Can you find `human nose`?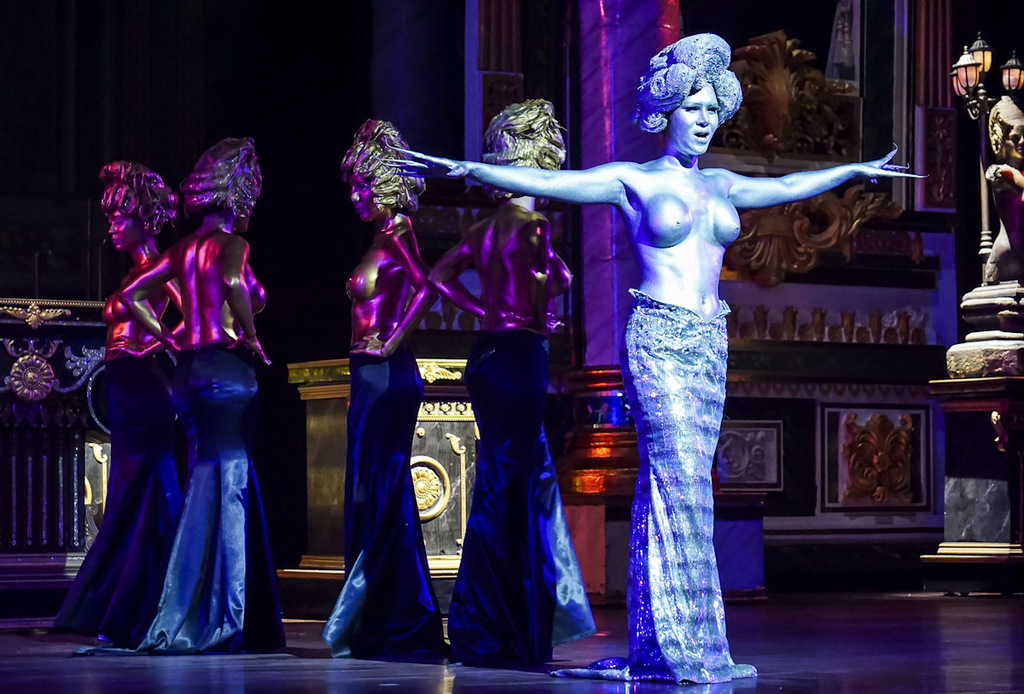
Yes, bounding box: bbox(698, 109, 708, 125).
